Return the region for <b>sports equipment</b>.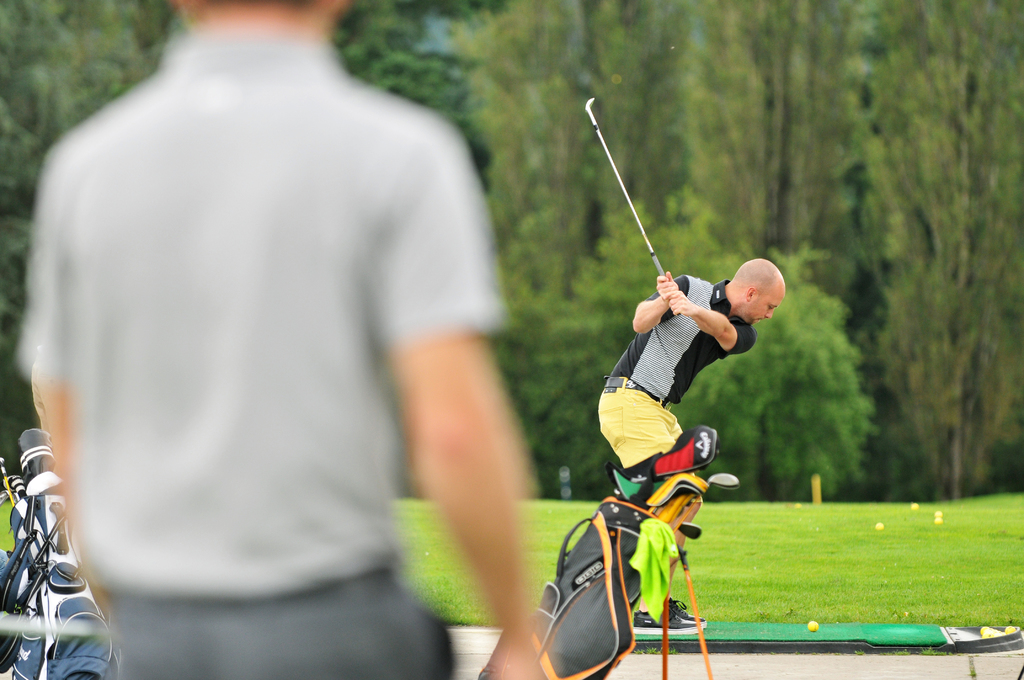
box(803, 617, 822, 633).
